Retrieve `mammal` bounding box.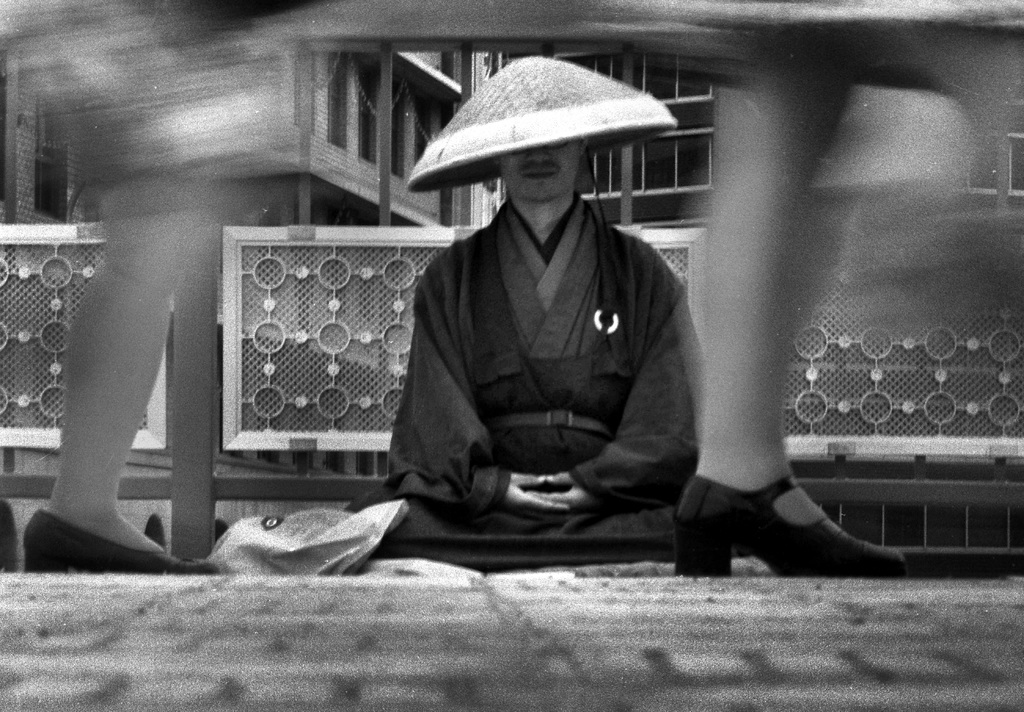
Bounding box: <bbox>354, 79, 746, 595</bbox>.
